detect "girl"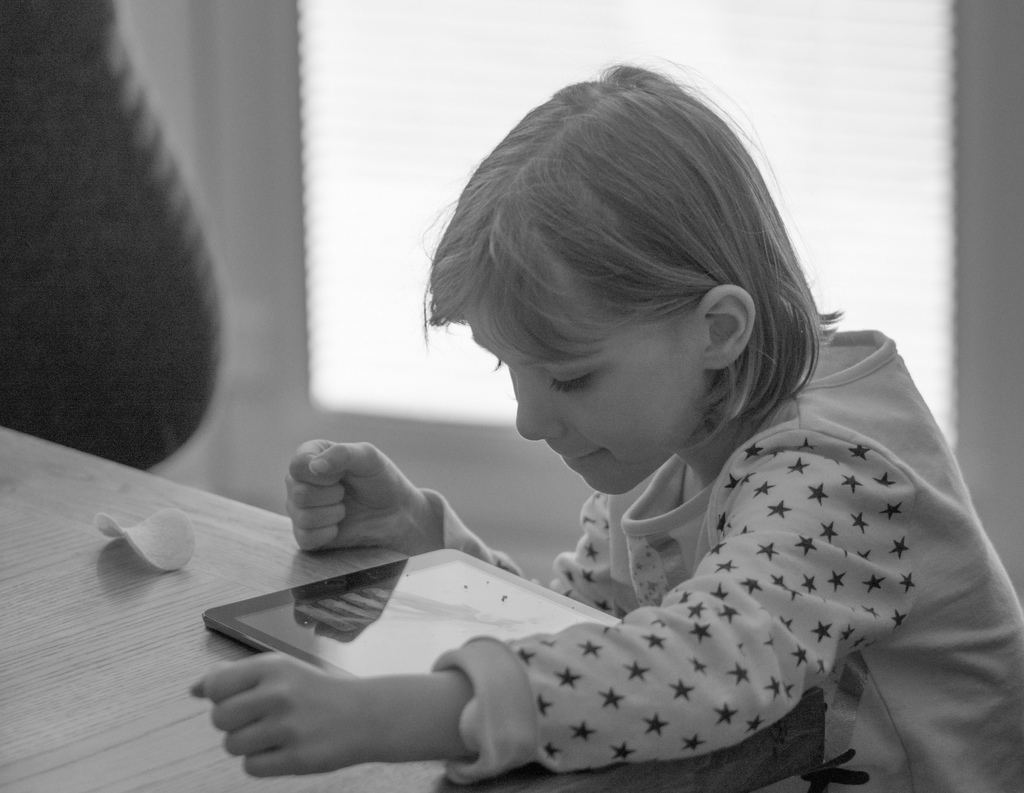
bbox=[188, 51, 1023, 792]
